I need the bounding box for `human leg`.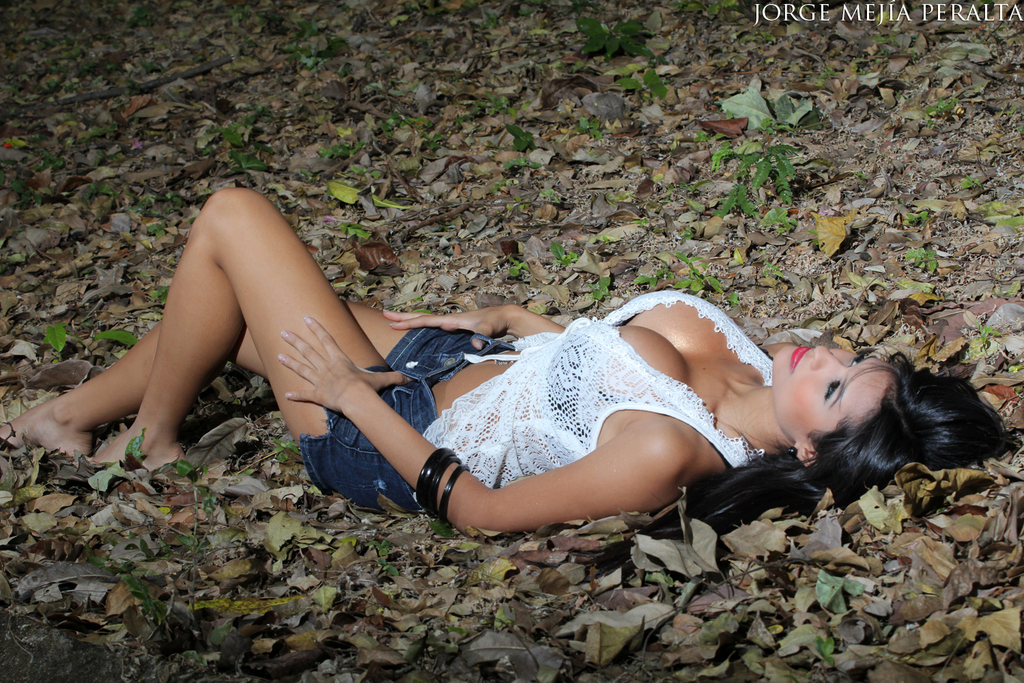
Here it is: Rect(0, 305, 508, 464).
